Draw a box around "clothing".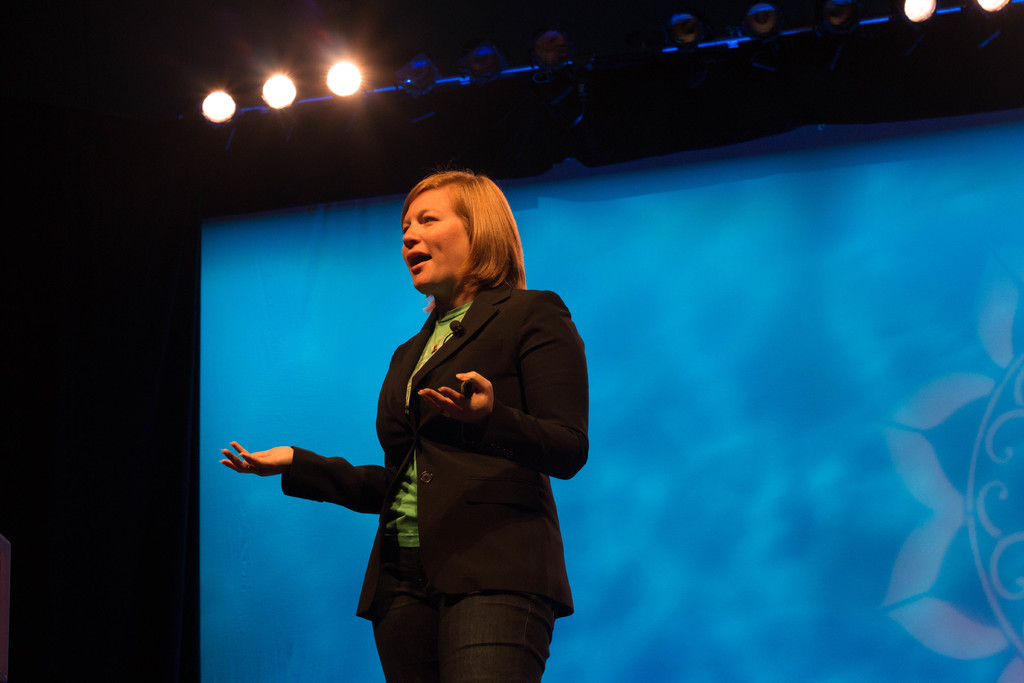
{"left": 255, "top": 252, "right": 586, "bottom": 628}.
